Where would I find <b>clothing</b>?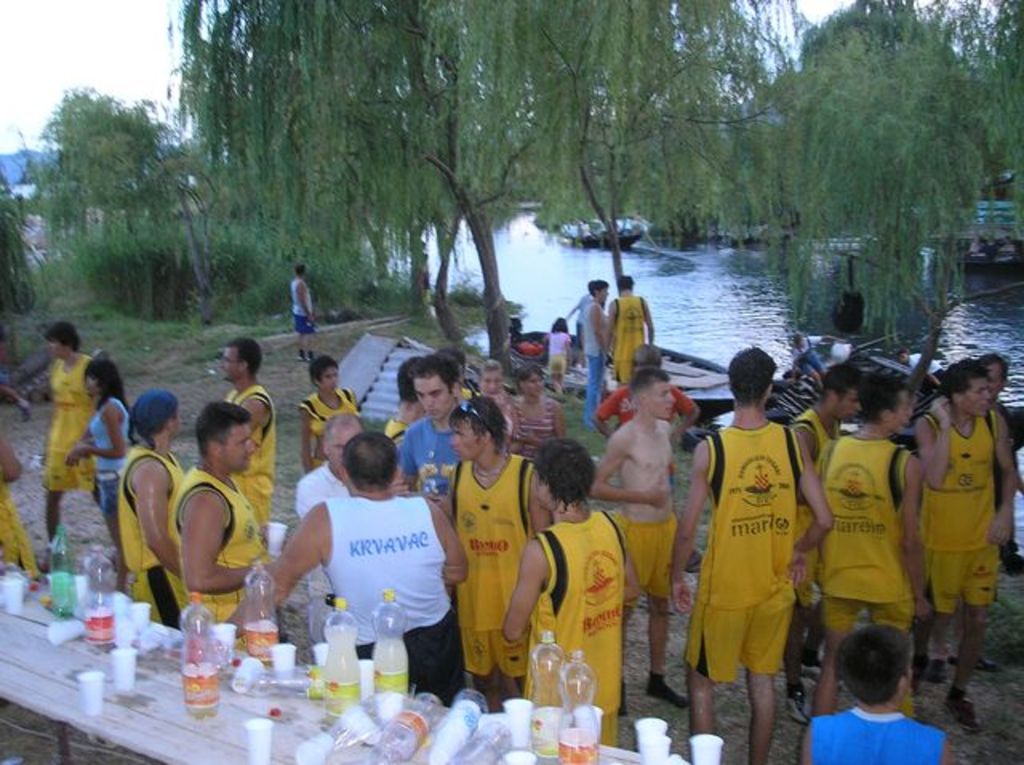
At l=682, t=421, r=795, b=691.
